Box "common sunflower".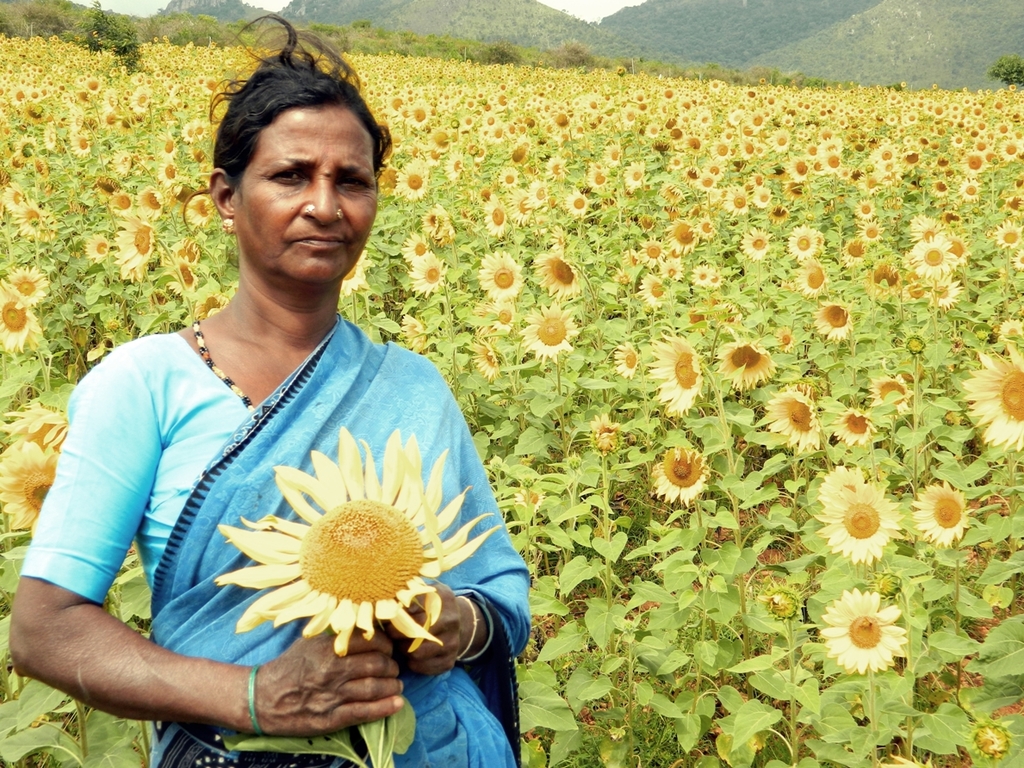
box=[647, 276, 669, 309].
